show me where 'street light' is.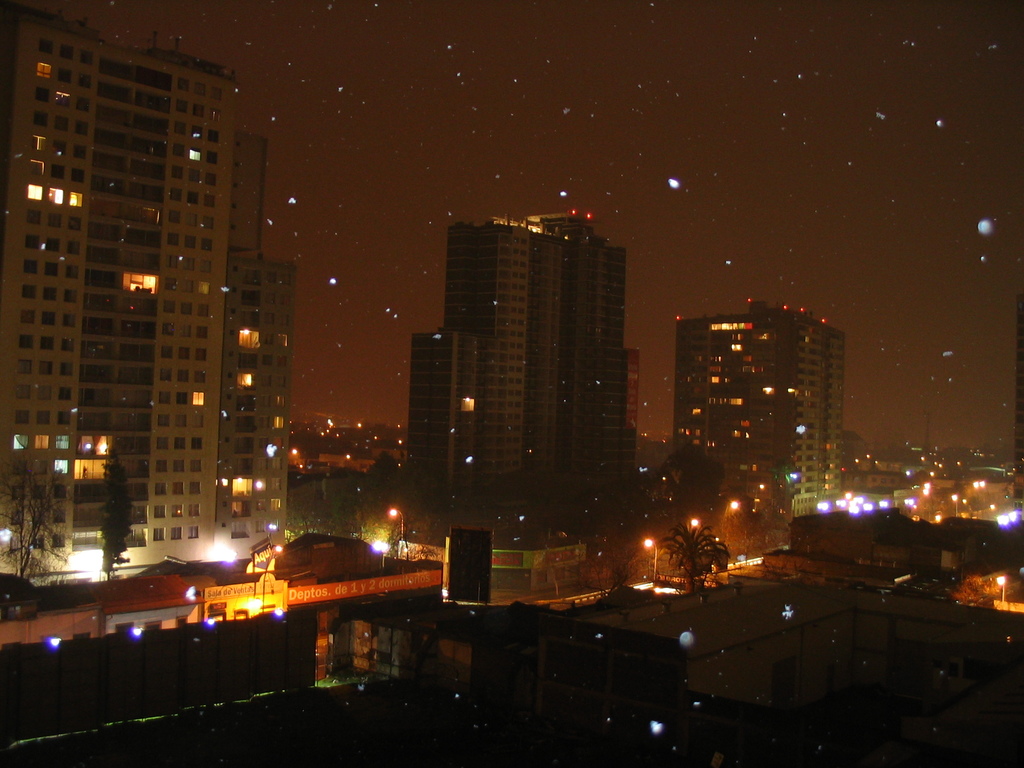
'street light' is at 948/494/959/518.
